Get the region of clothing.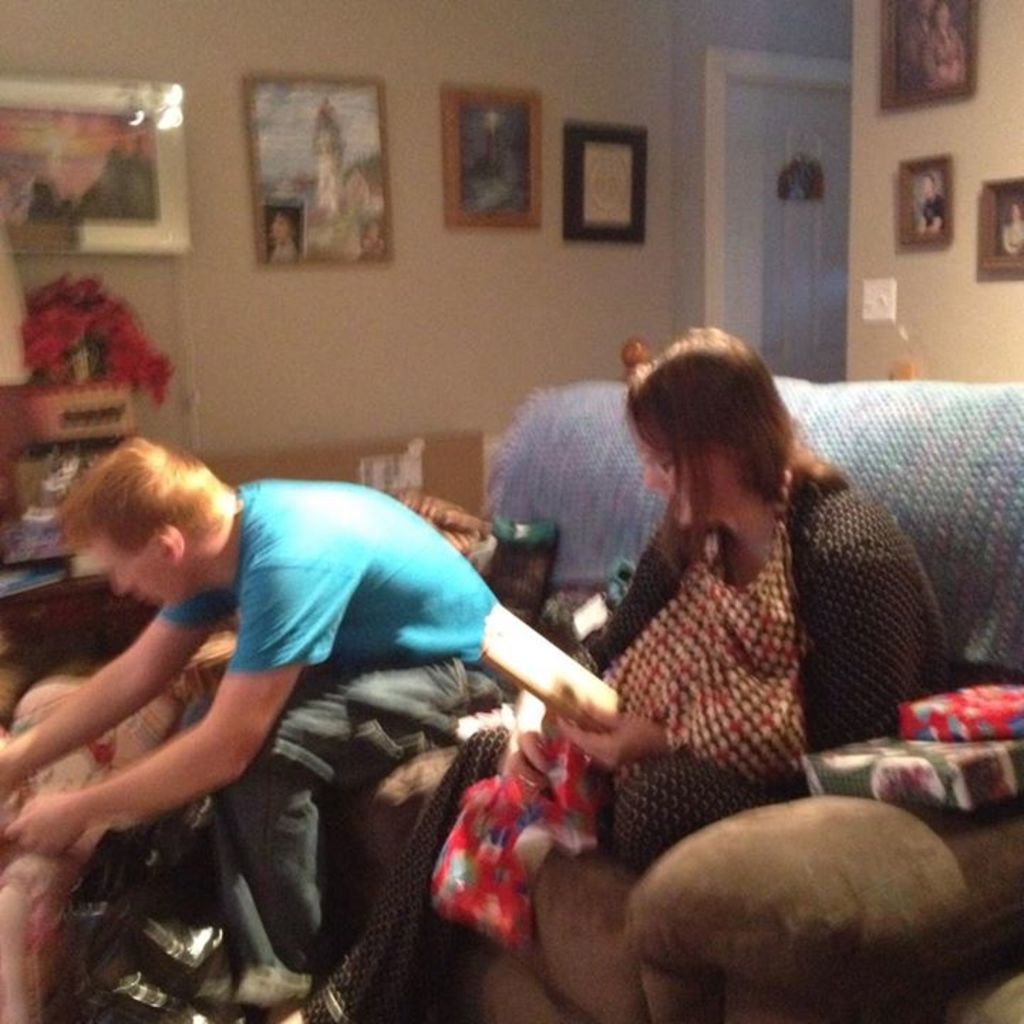
<region>917, 192, 942, 235</region>.
